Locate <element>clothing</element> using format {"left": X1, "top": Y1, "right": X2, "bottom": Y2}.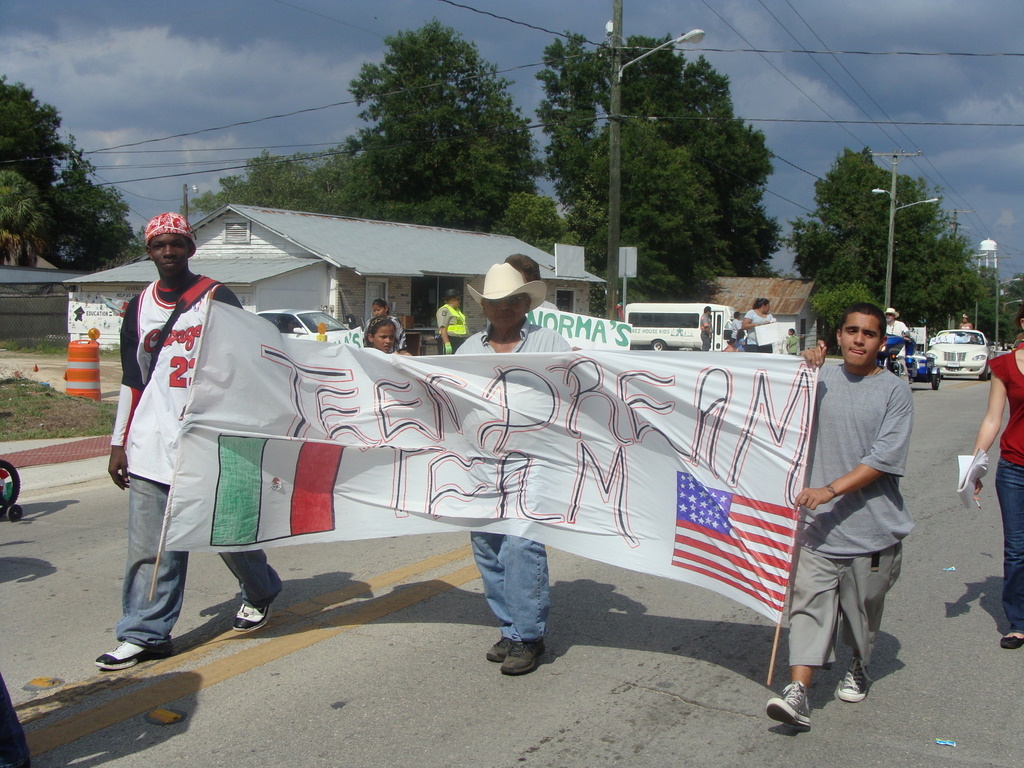
{"left": 781, "top": 310, "right": 919, "bottom": 715}.
